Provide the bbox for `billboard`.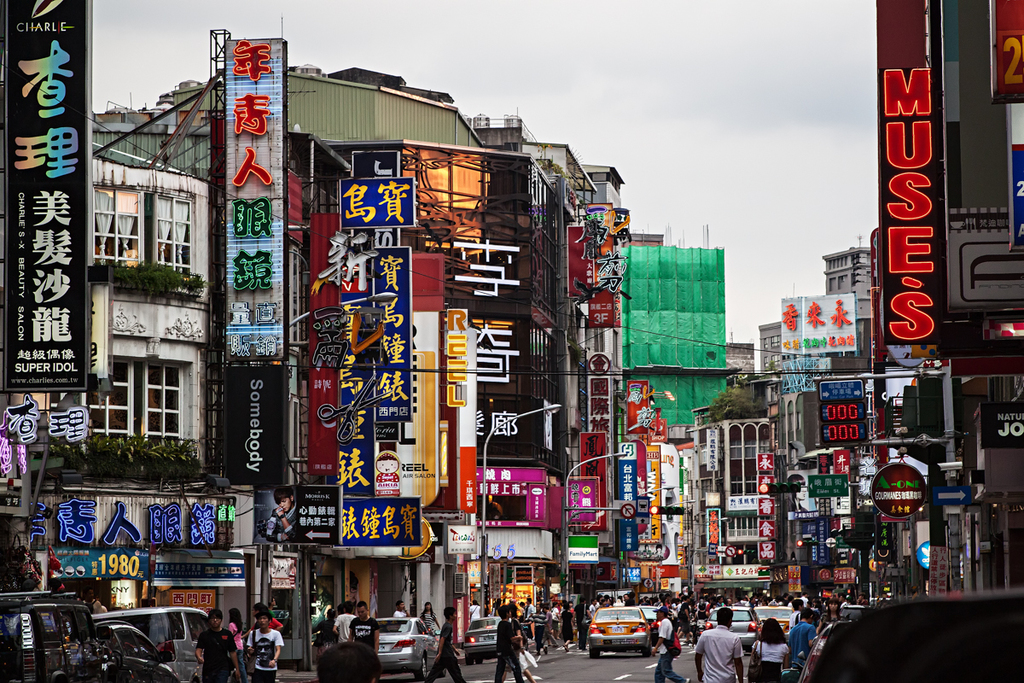
(780, 280, 857, 355).
